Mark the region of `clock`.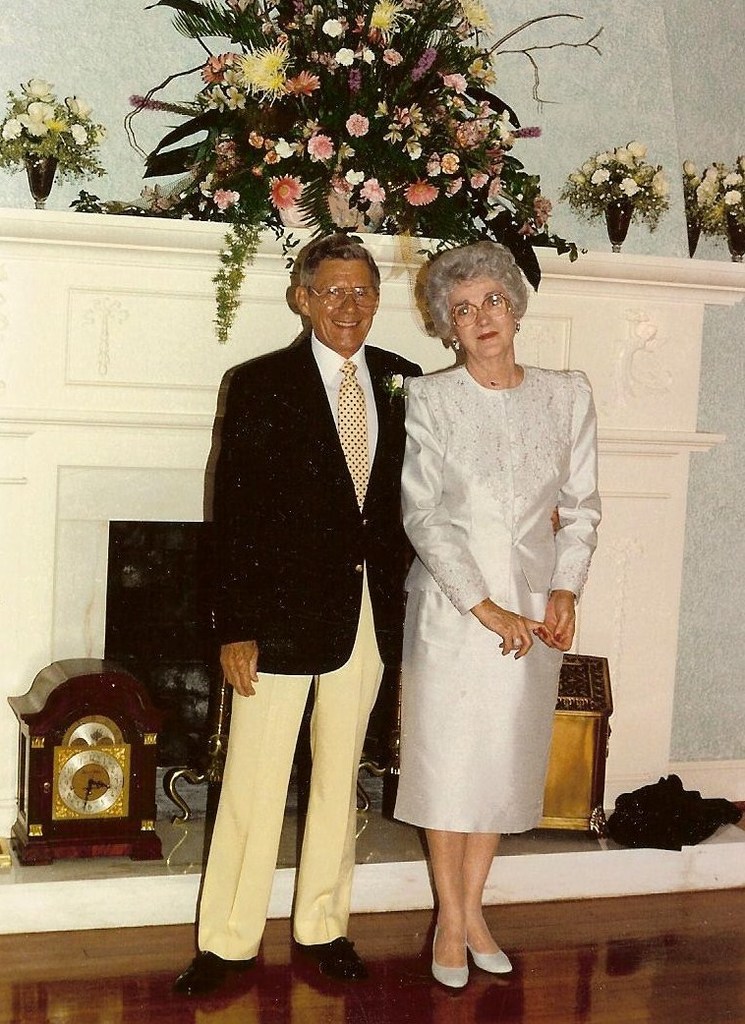
Region: bbox=[4, 662, 166, 878].
